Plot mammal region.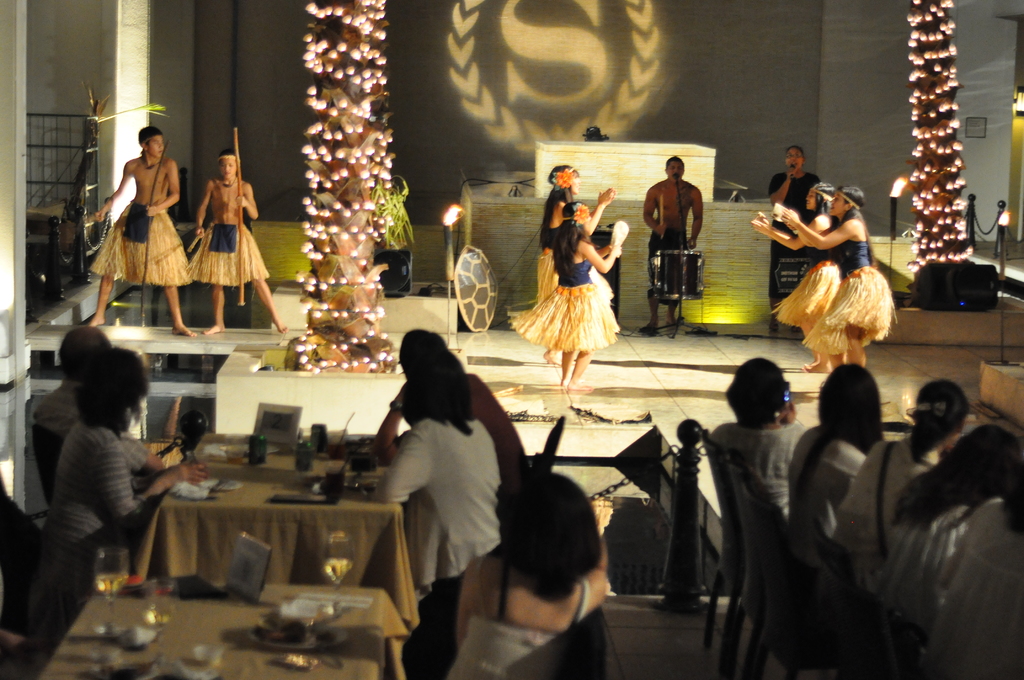
Plotted at 29,319,108,508.
